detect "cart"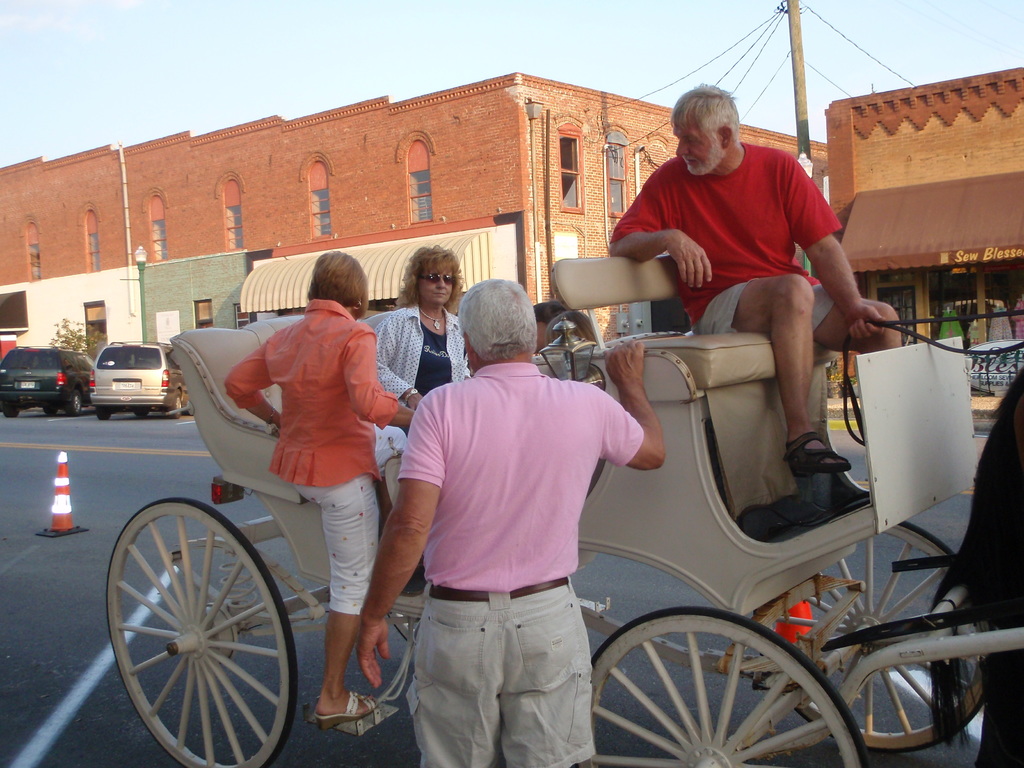
BBox(102, 258, 1023, 767)
